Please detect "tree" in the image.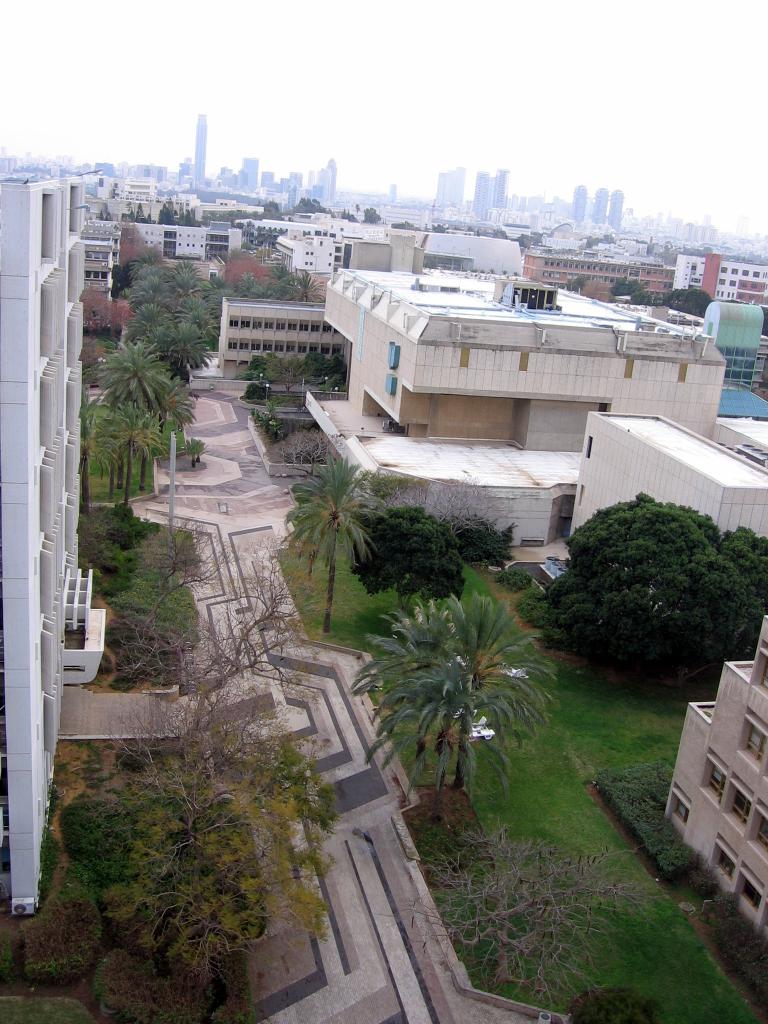
<region>362, 490, 464, 602</region>.
